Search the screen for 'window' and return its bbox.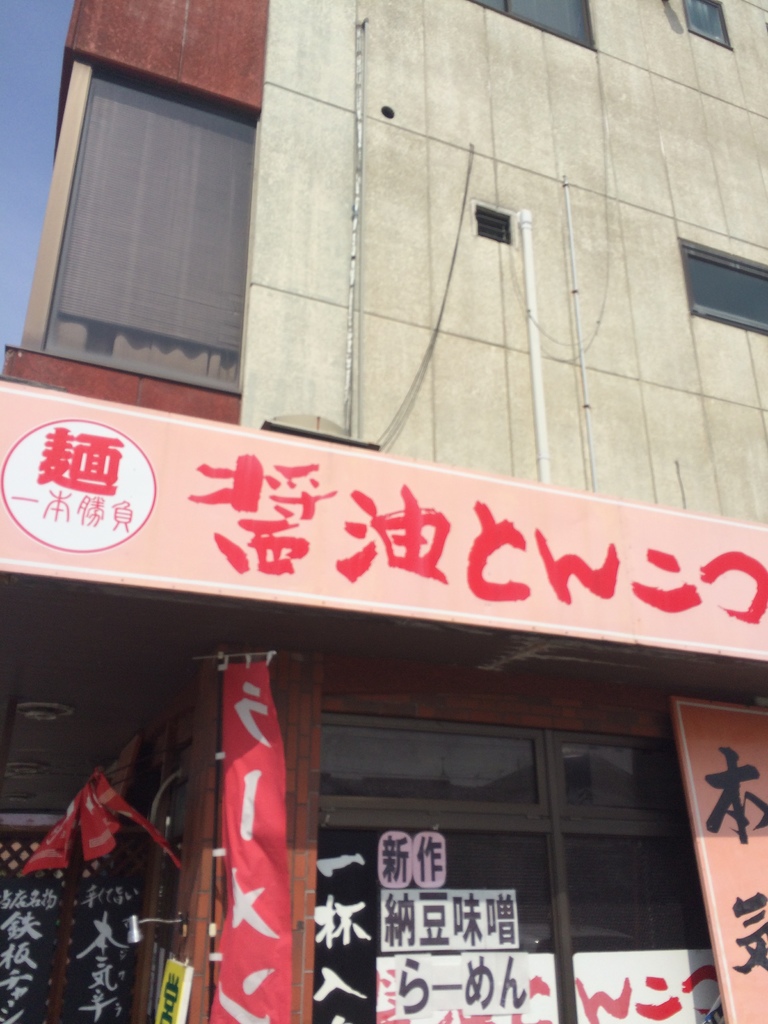
Found: (x1=681, y1=252, x2=767, y2=340).
